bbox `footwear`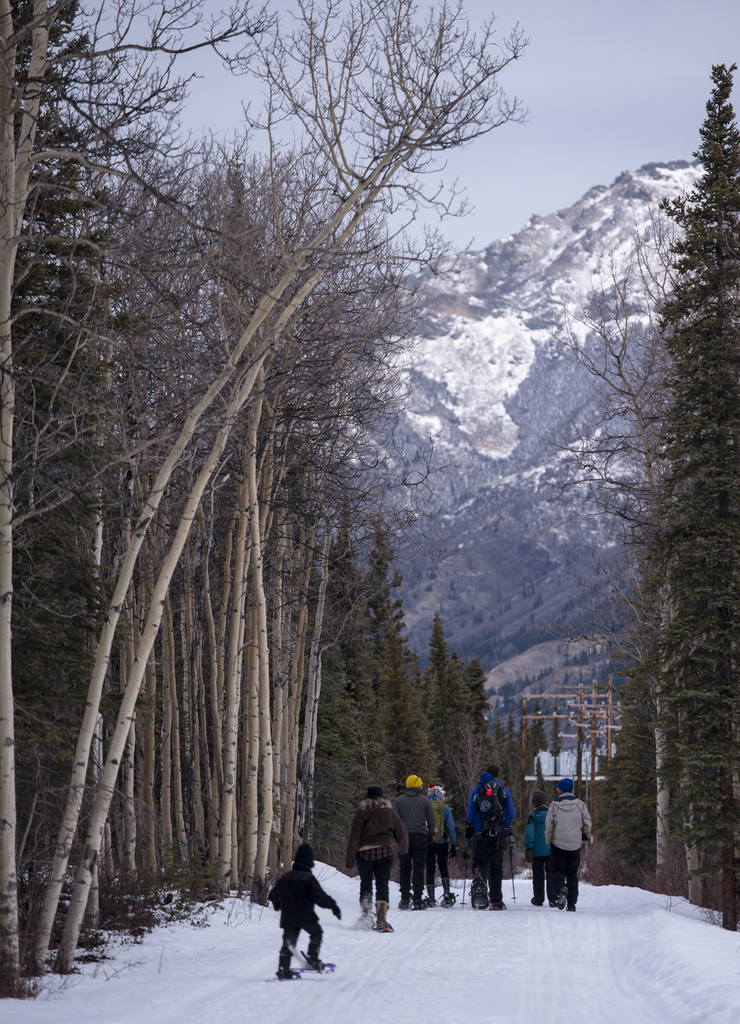
{"left": 375, "top": 902, "right": 398, "bottom": 939}
